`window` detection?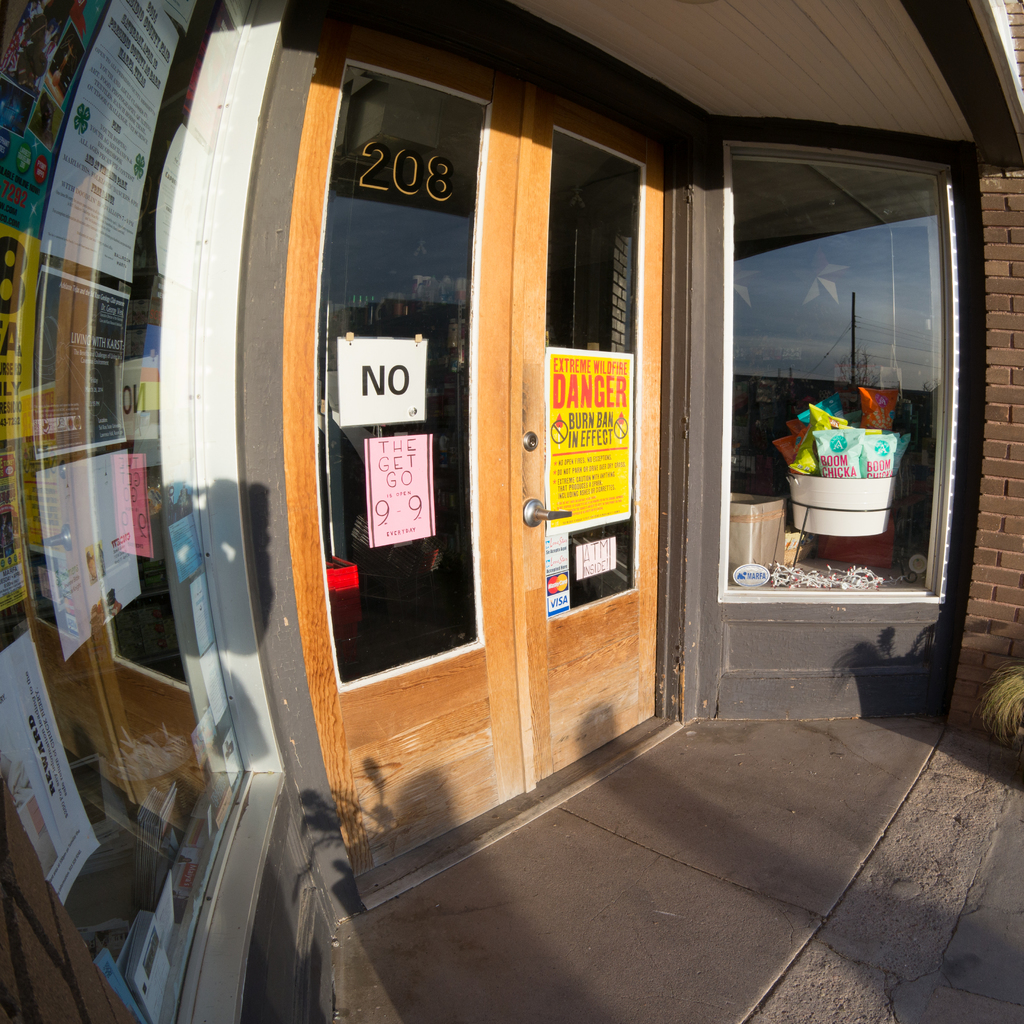
locate(717, 145, 960, 602)
